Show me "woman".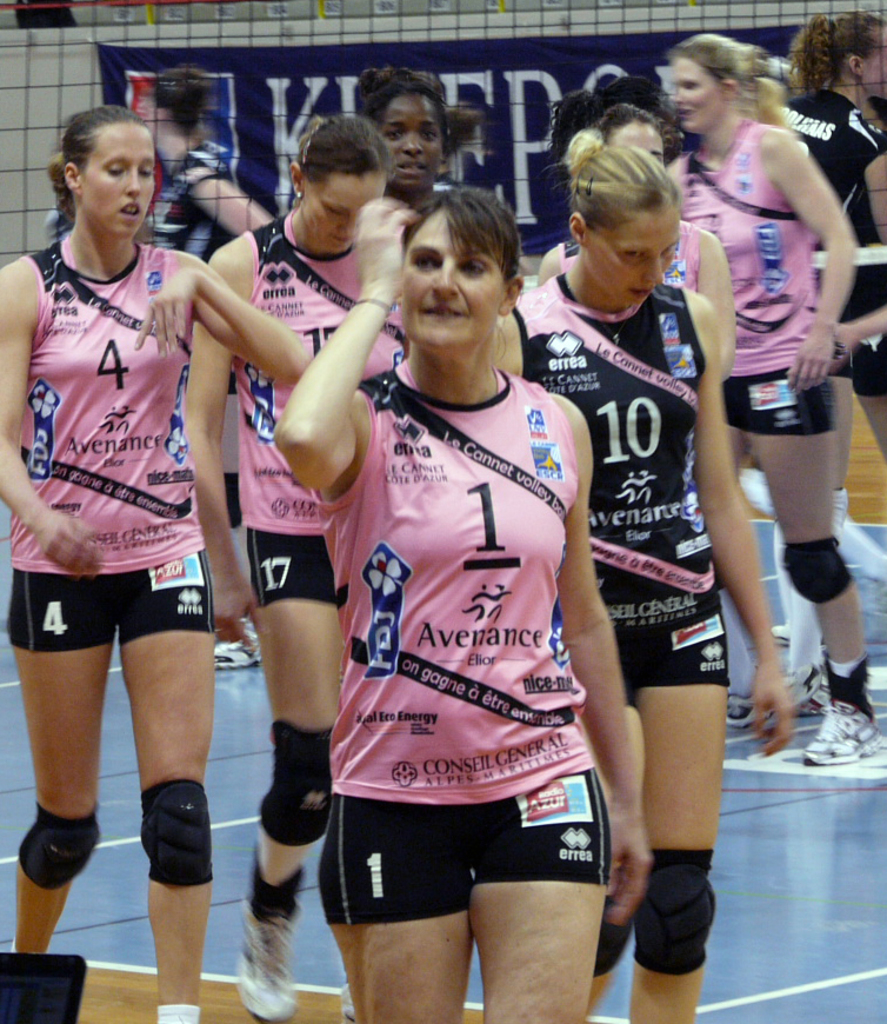
"woman" is here: bbox=[180, 114, 413, 1022].
